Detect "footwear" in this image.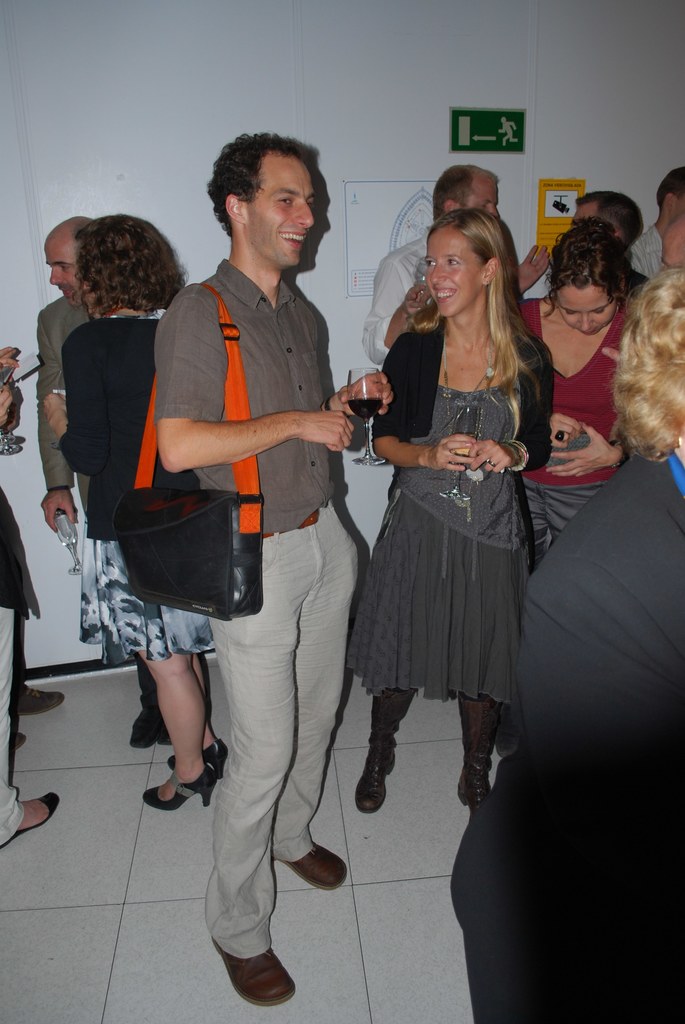
Detection: <region>456, 700, 510, 820</region>.
